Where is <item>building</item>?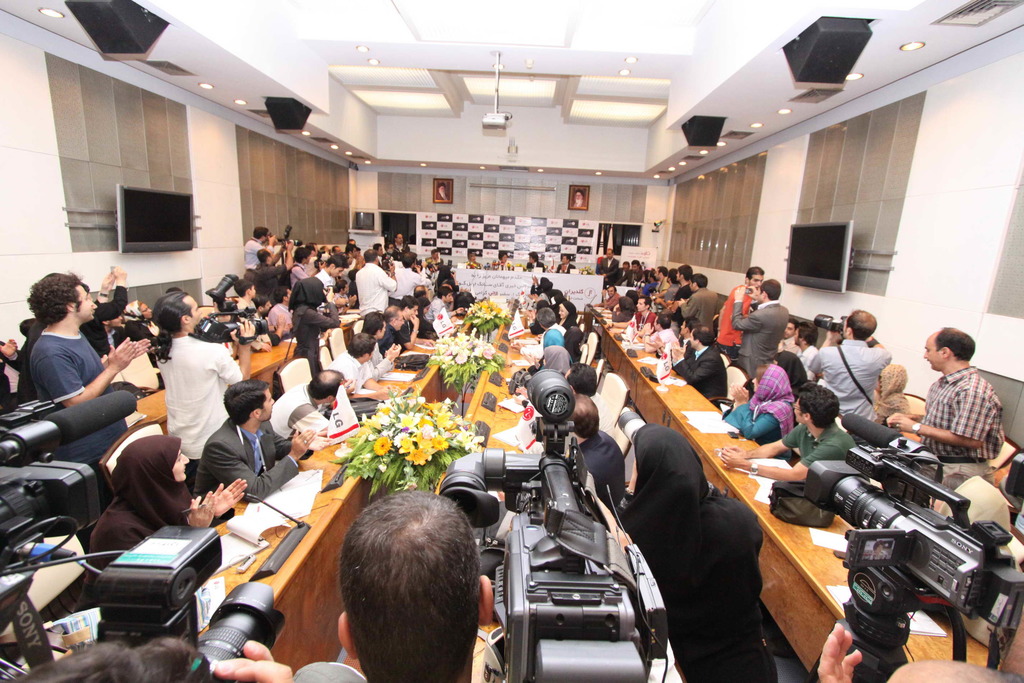
{"x1": 0, "y1": 0, "x2": 1023, "y2": 682}.
